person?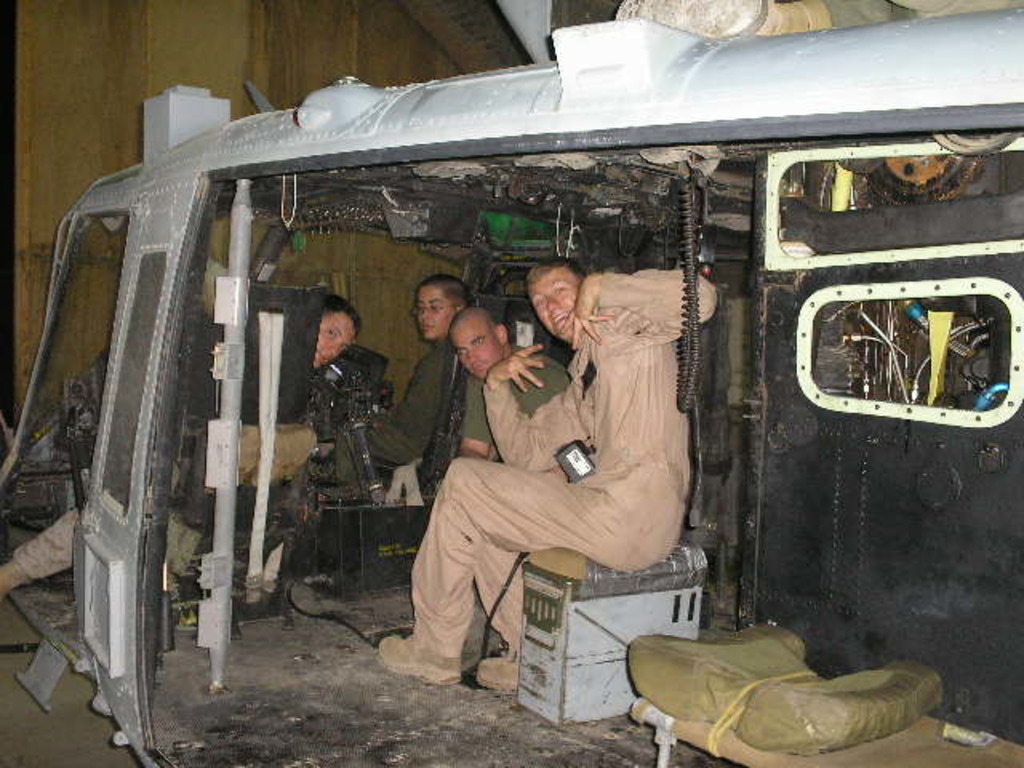
<box>0,291,362,622</box>
